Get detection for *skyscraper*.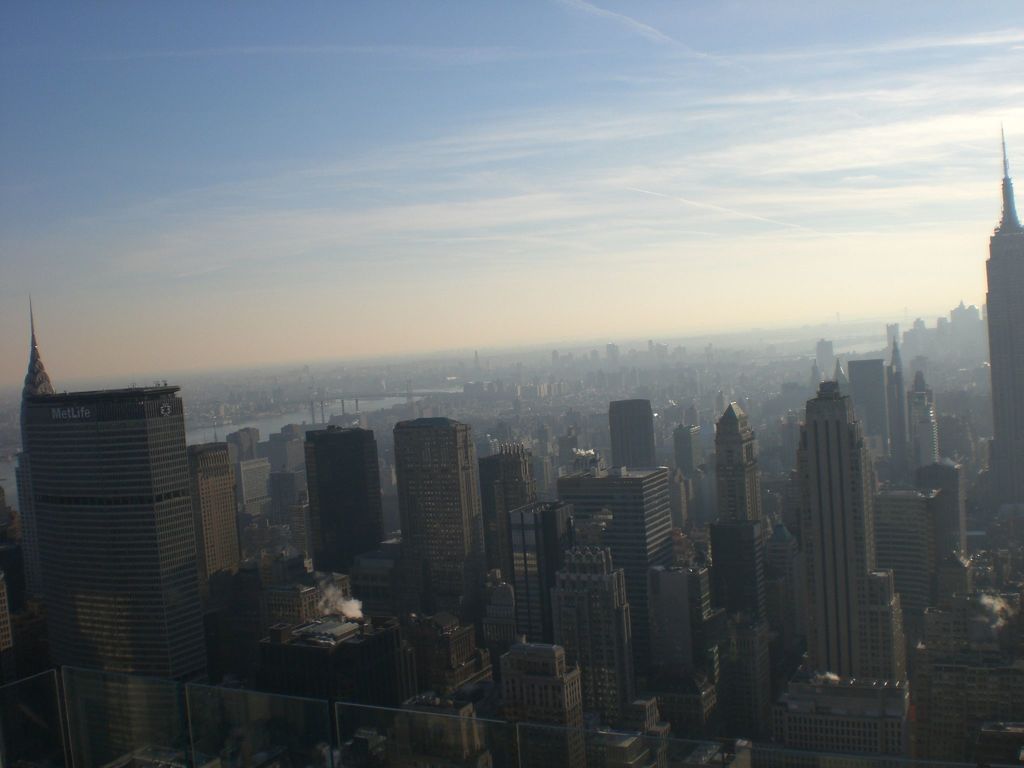
Detection: bbox(372, 396, 490, 600).
